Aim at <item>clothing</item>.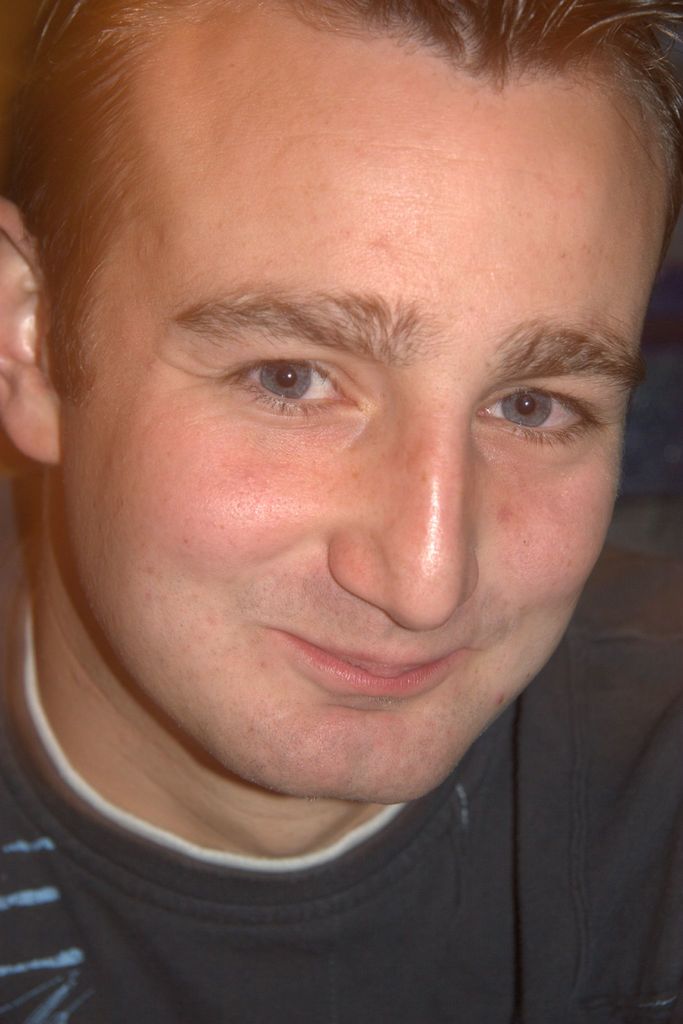
Aimed at Rect(0, 728, 640, 998).
